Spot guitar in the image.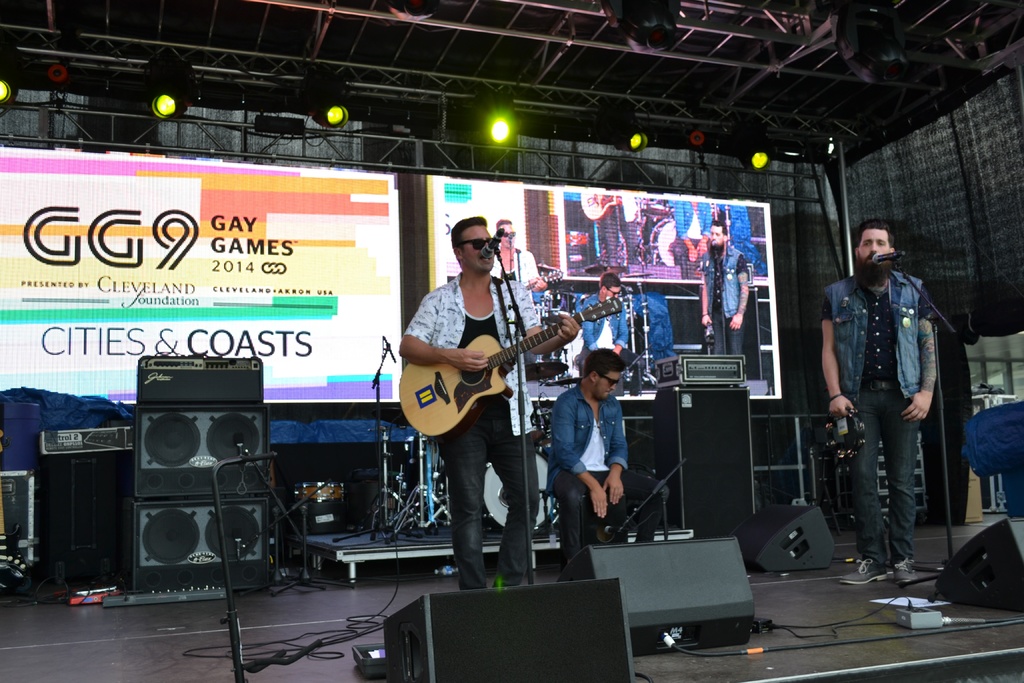
guitar found at rect(525, 267, 570, 298).
